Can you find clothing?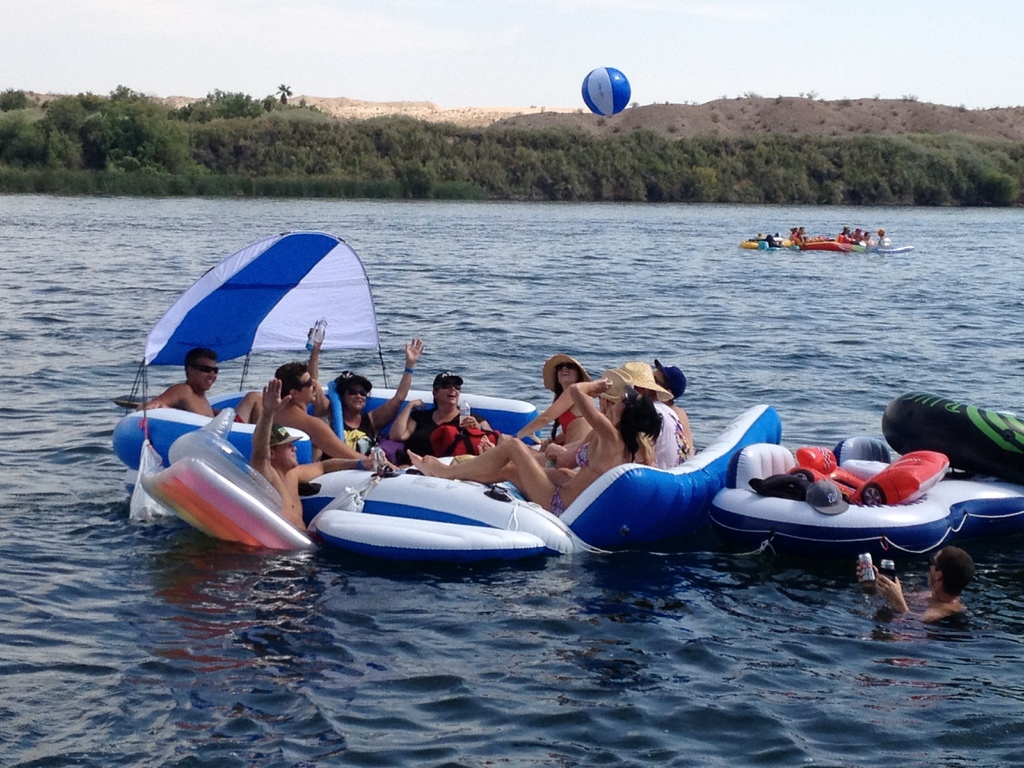
Yes, bounding box: region(546, 443, 602, 508).
